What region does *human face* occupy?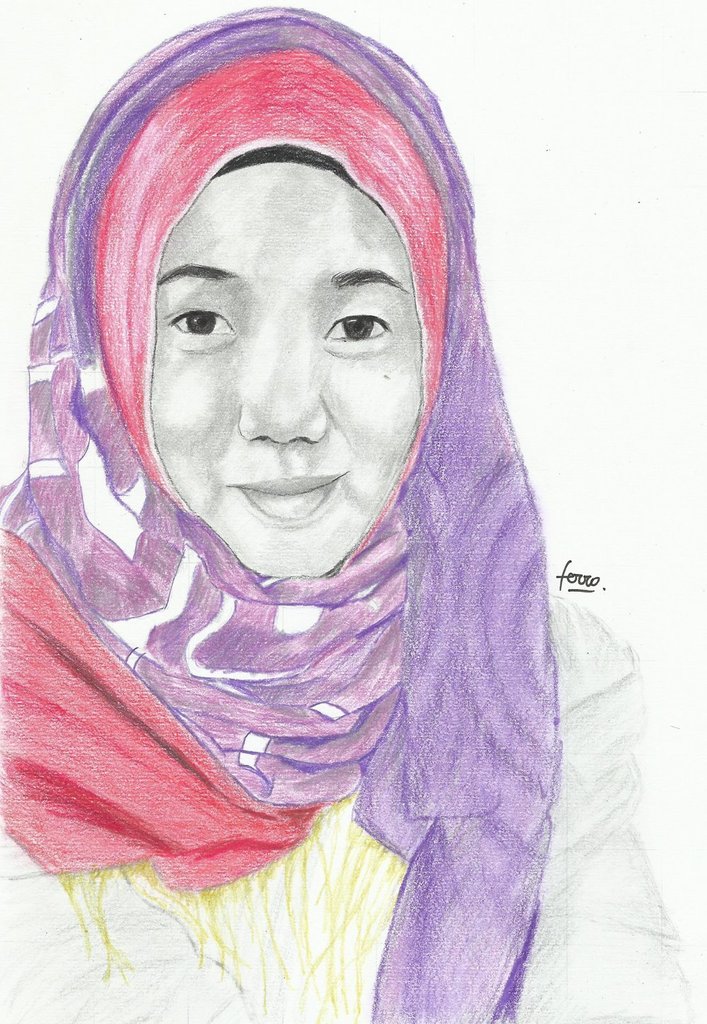
x1=144 y1=159 x2=419 y2=576.
